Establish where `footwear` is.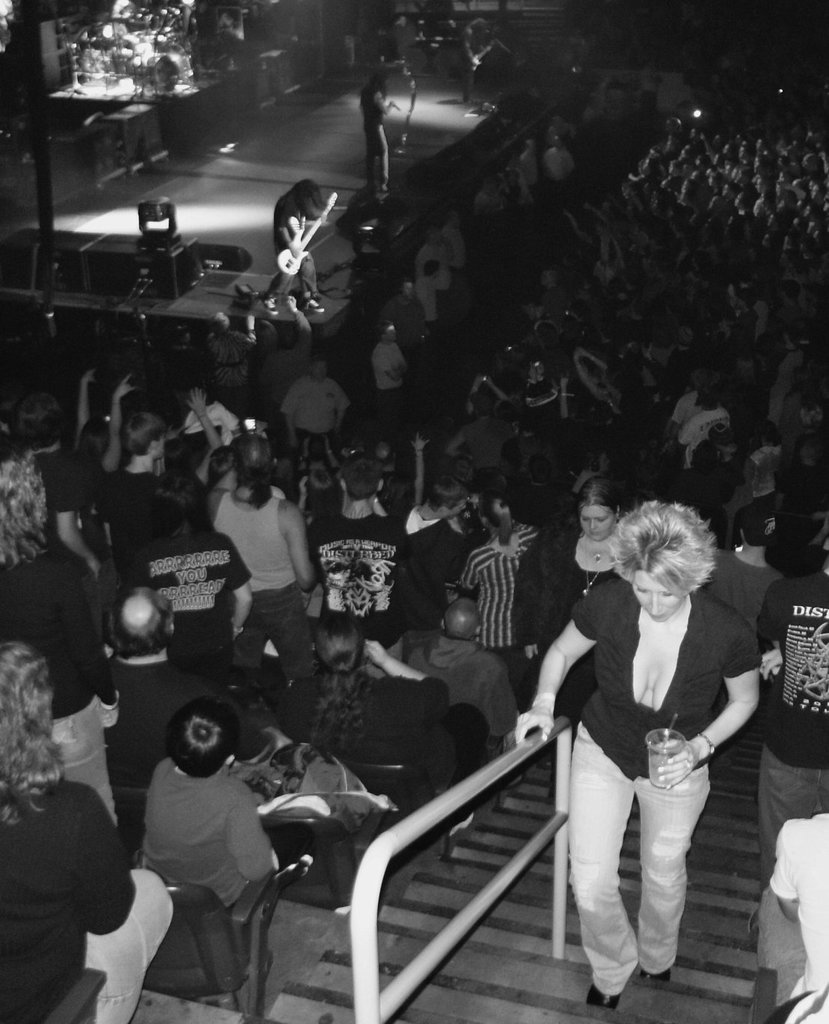
Established at BBox(588, 984, 625, 1015).
